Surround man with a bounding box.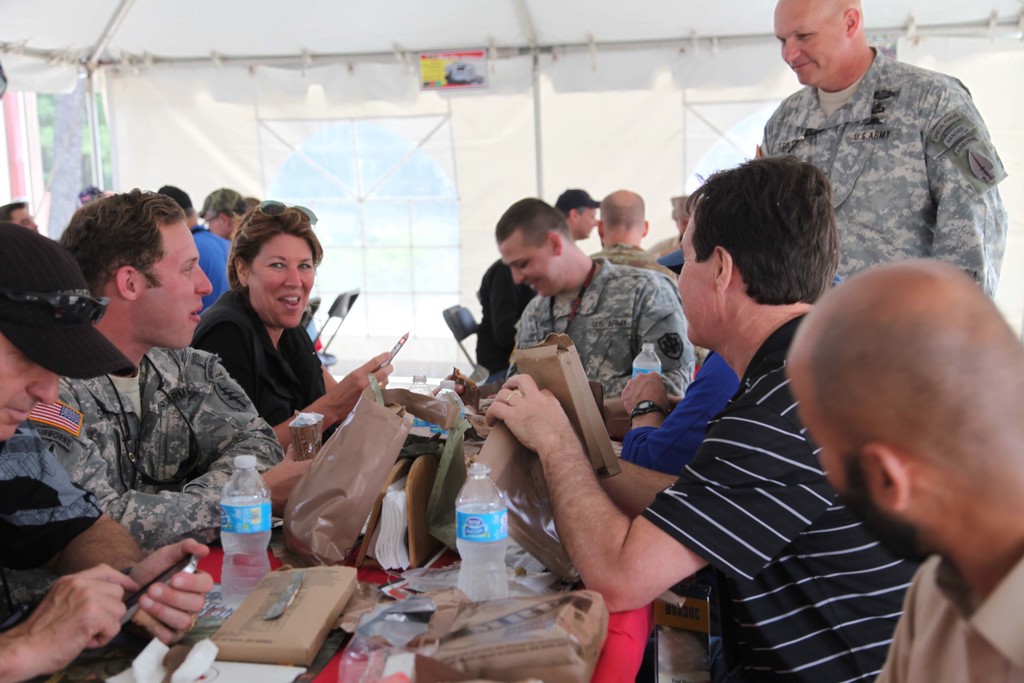
[481,193,698,442].
